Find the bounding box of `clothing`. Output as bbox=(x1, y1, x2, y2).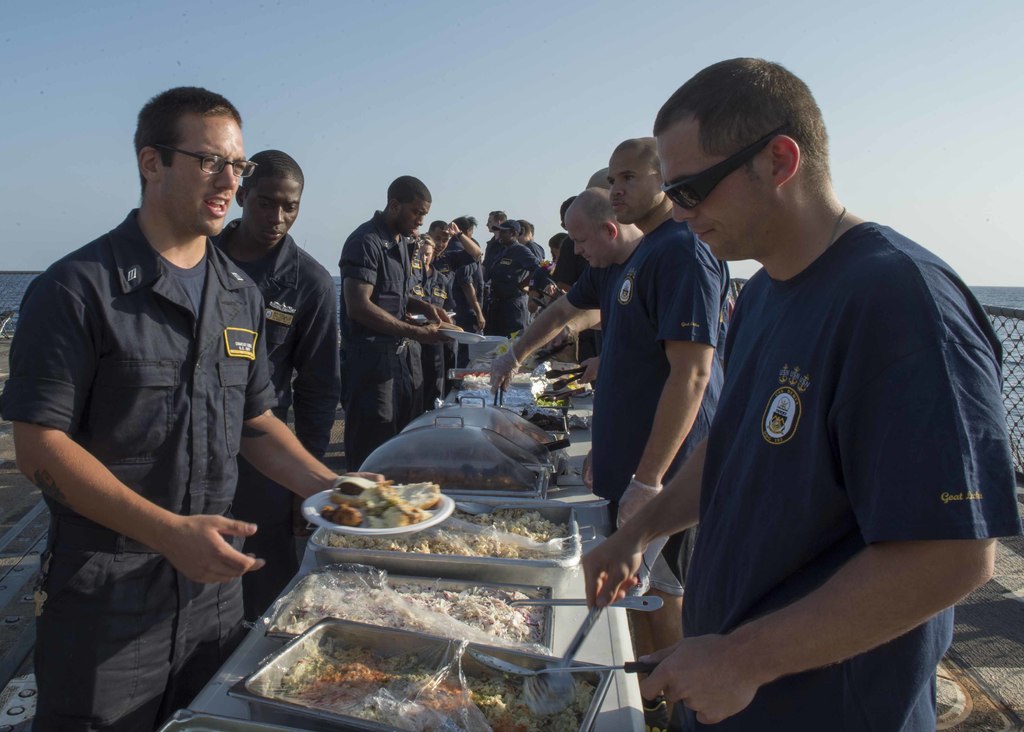
bbox=(0, 203, 287, 731).
